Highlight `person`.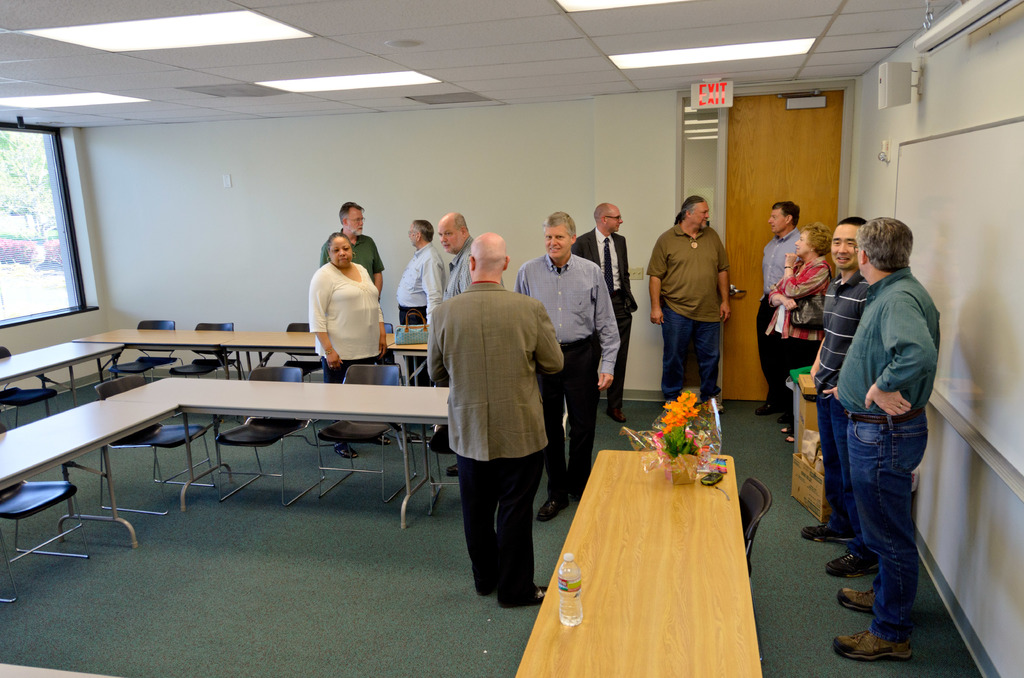
Highlighted region: 572,201,639,426.
